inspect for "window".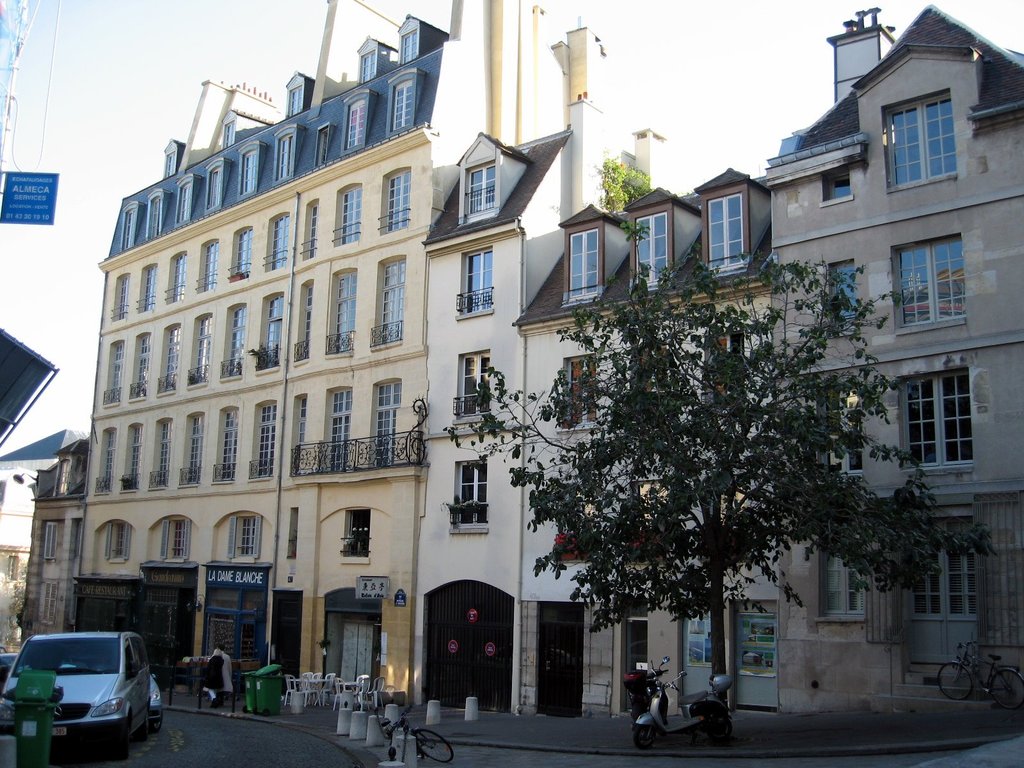
Inspection: <bbox>448, 461, 485, 532</bbox>.
